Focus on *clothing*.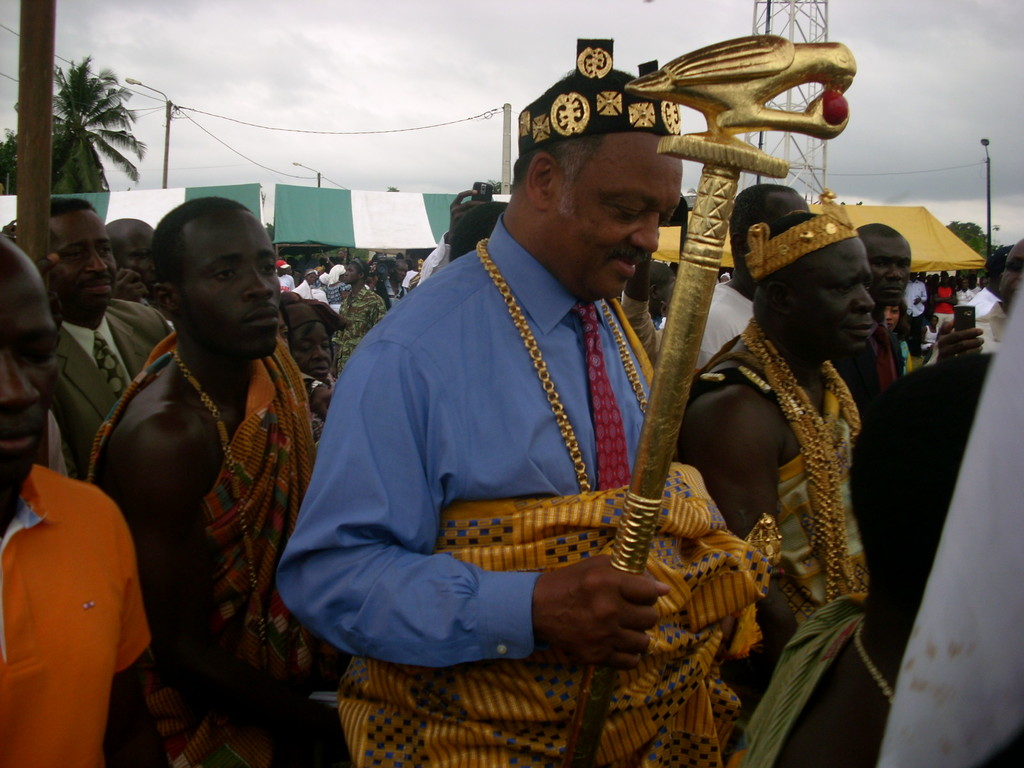
Focused at box(737, 364, 863, 634).
